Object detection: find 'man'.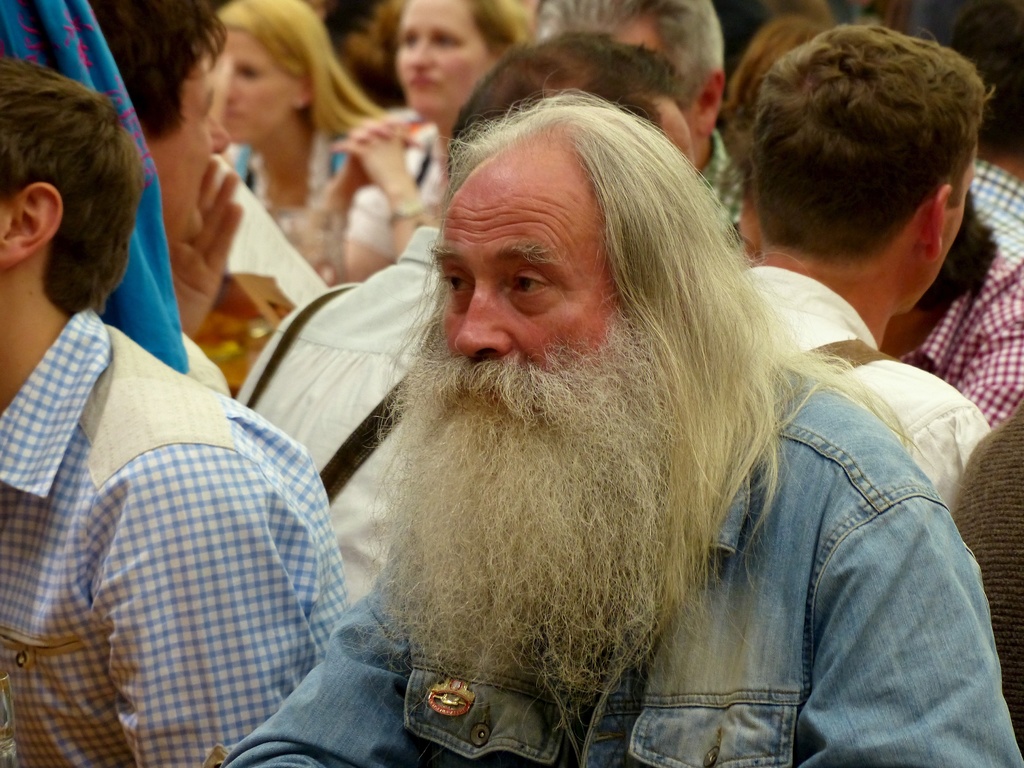
left=236, top=29, right=700, bottom=609.
